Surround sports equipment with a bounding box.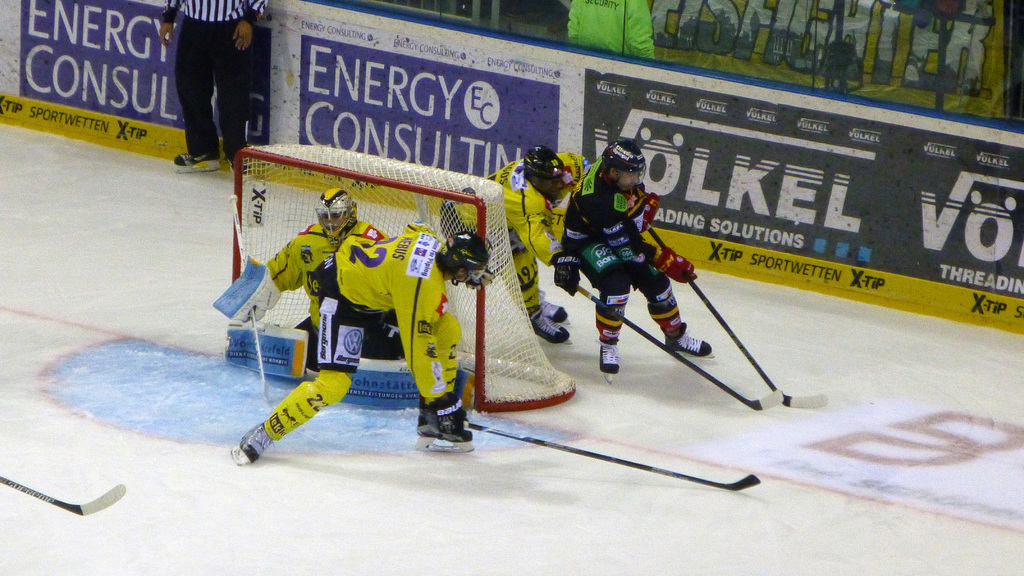
(428, 388, 467, 438).
